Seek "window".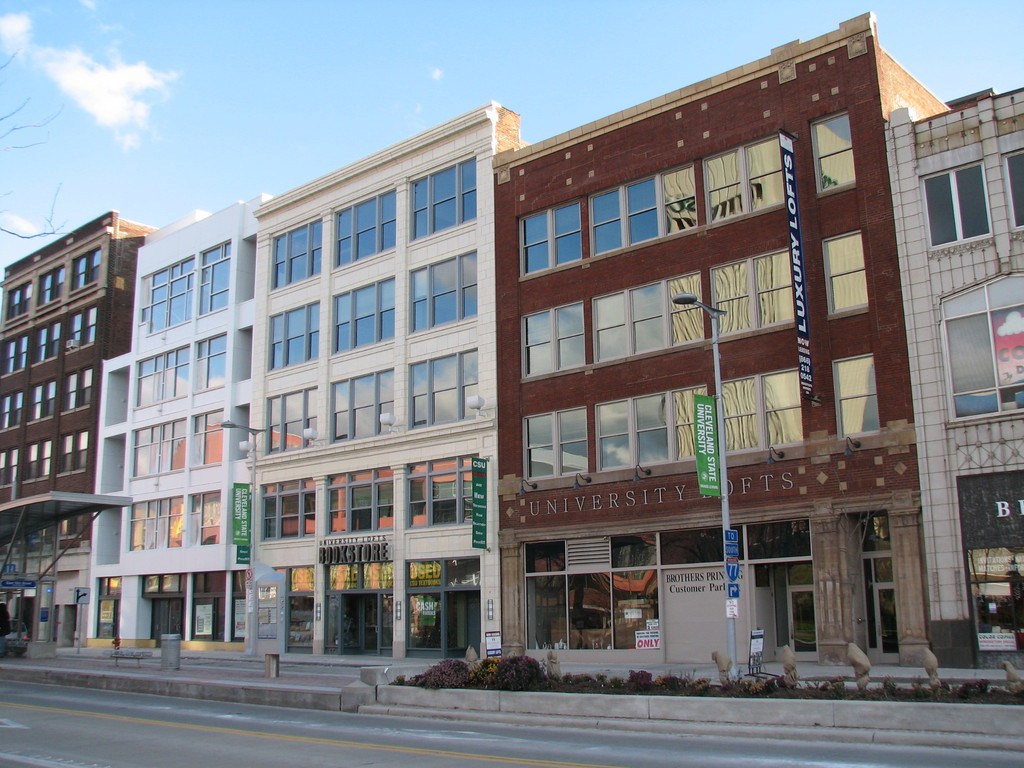
box(596, 294, 630, 365).
